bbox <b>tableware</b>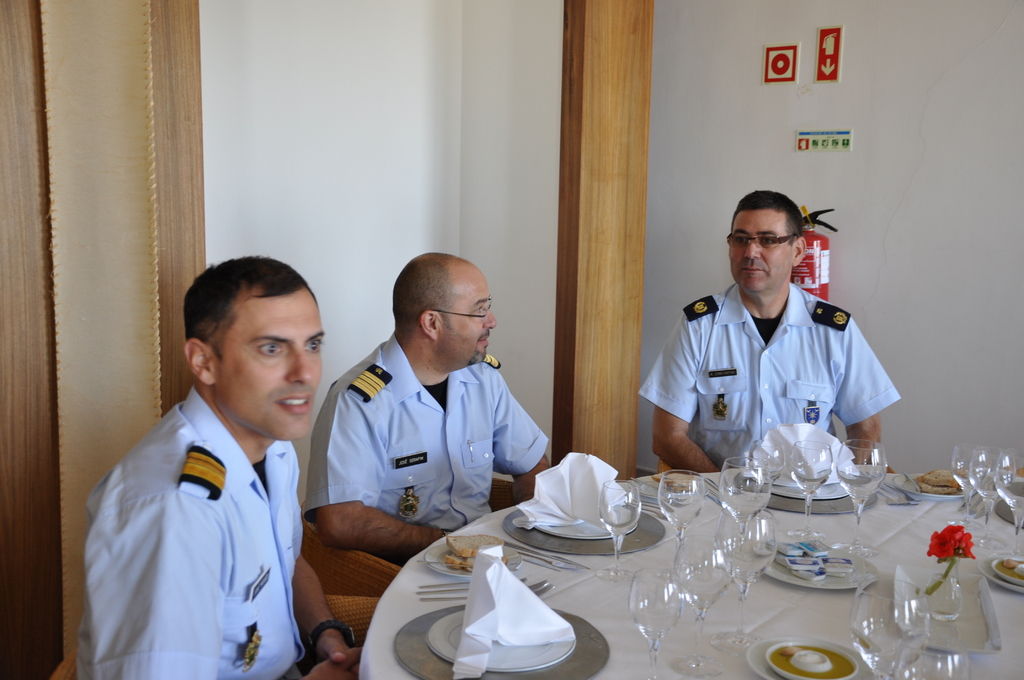
<region>420, 578, 550, 593</region>
